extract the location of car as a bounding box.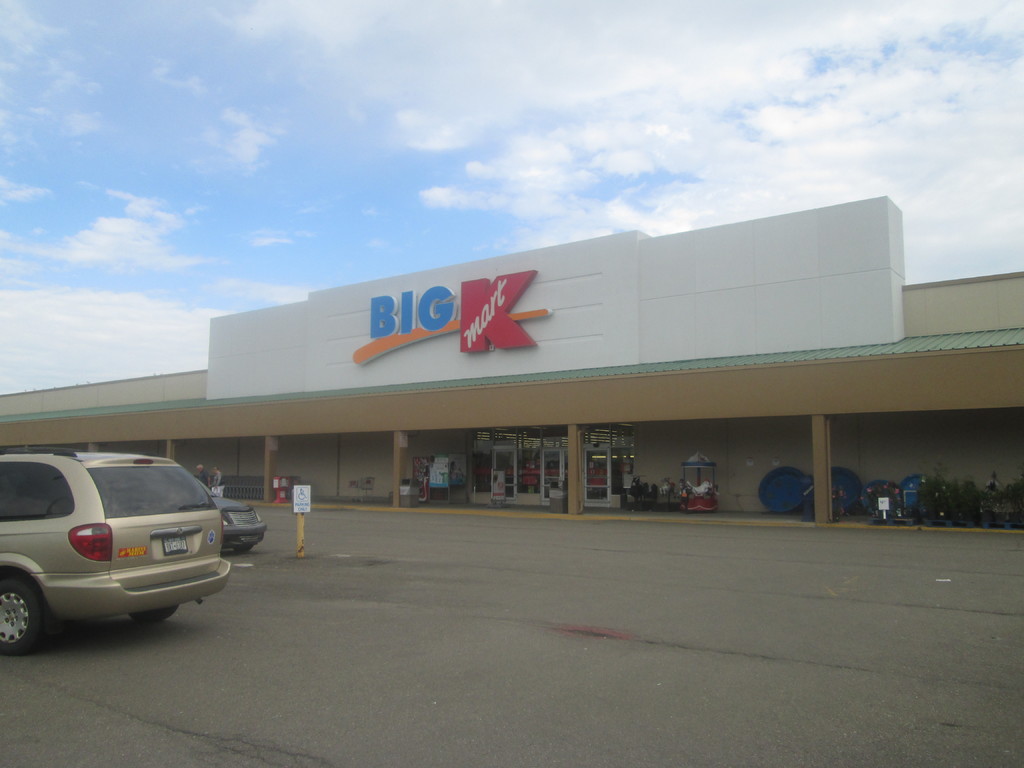
[x1=199, y1=484, x2=272, y2=564].
